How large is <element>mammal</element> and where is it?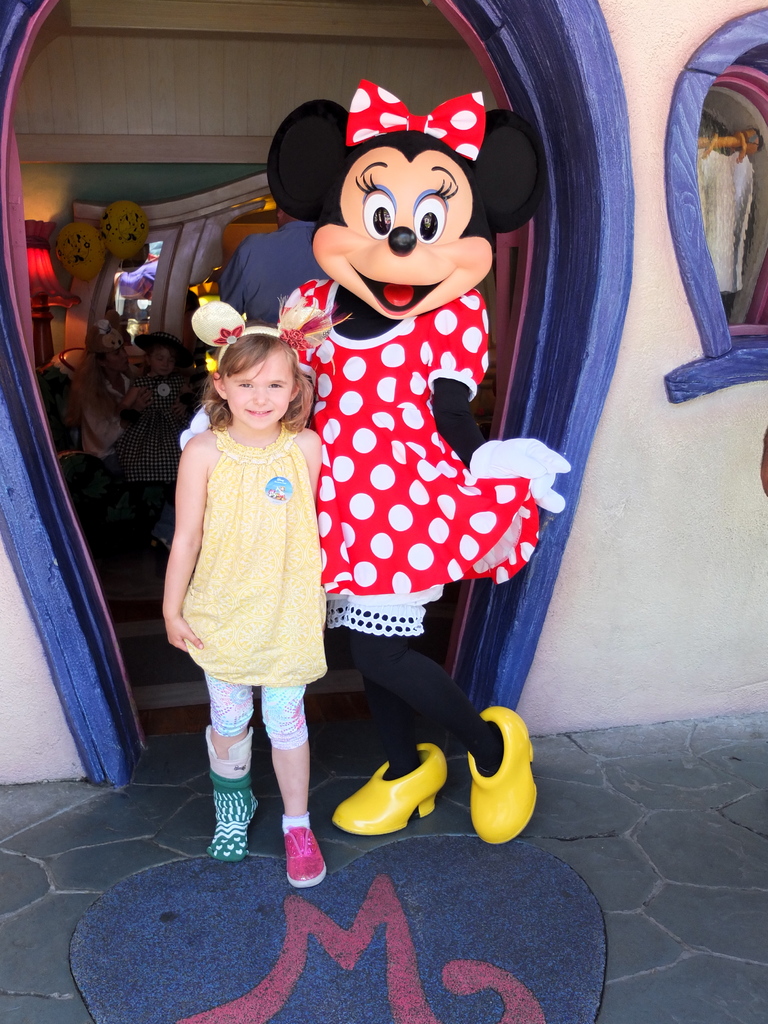
Bounding box: (left=60, top=338, right=144, bottom=462).
